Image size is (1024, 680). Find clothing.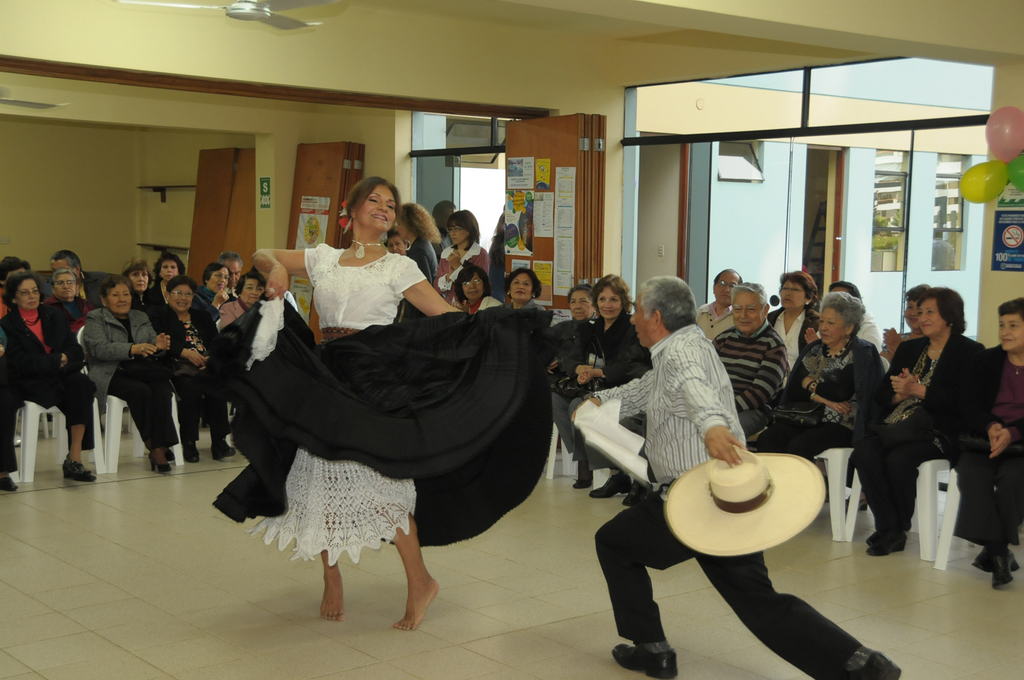
[504, 298, 550, 317].
